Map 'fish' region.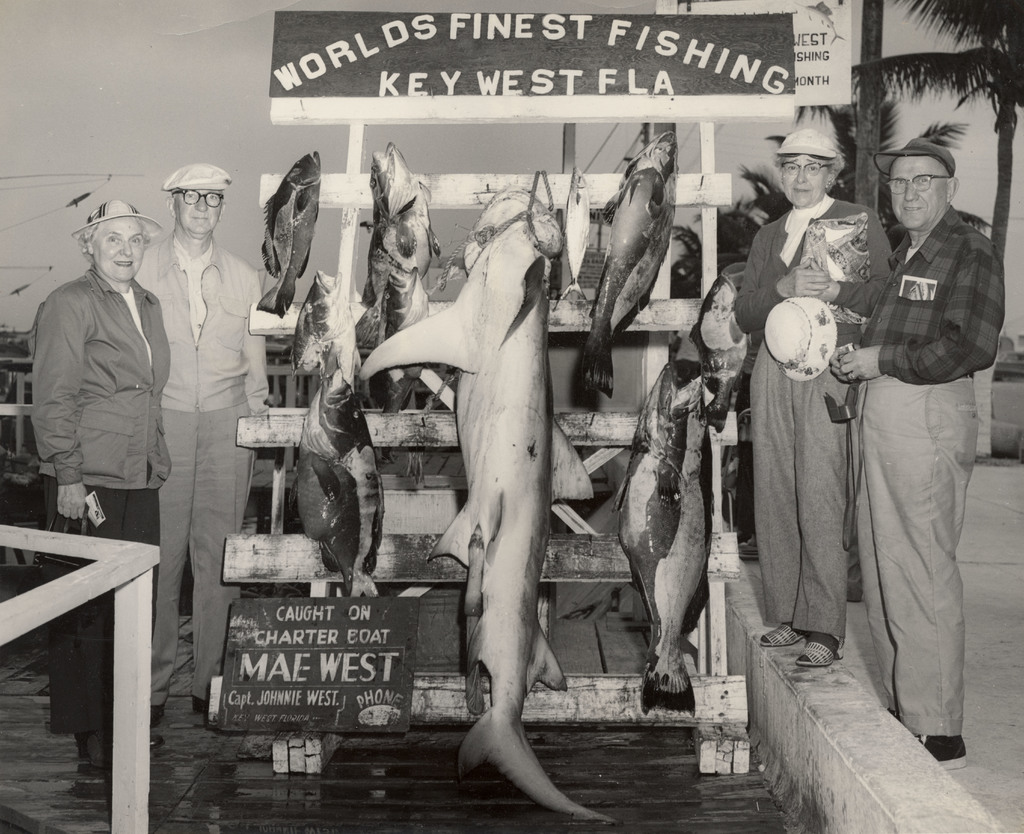
Mapped to box(692, 262, 749, 424).
